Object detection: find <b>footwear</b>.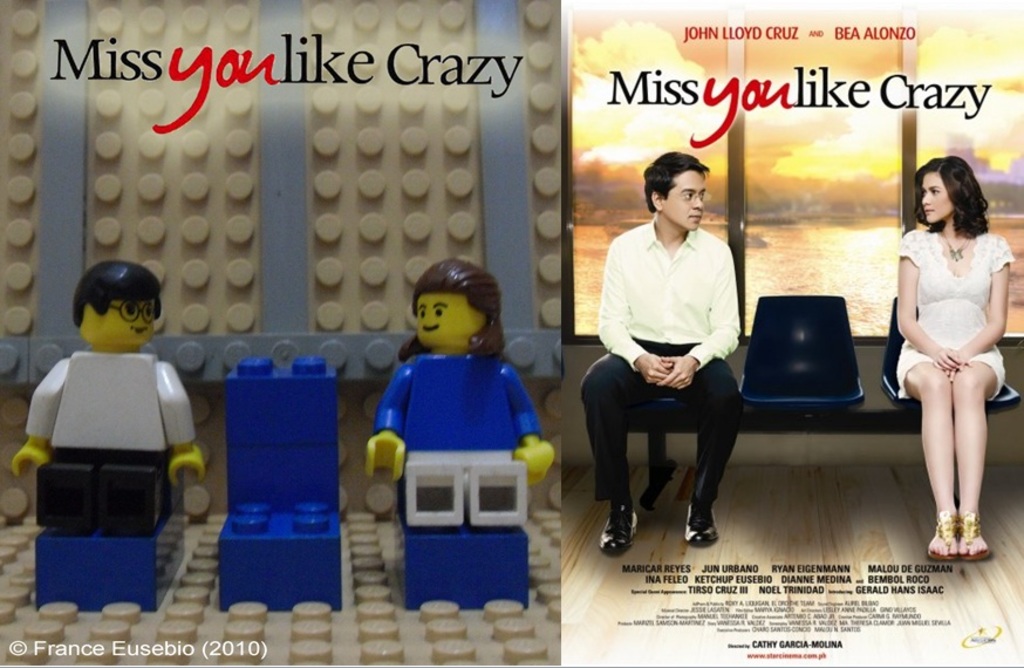
[left=685, top=497, right=719, bottom=543].
